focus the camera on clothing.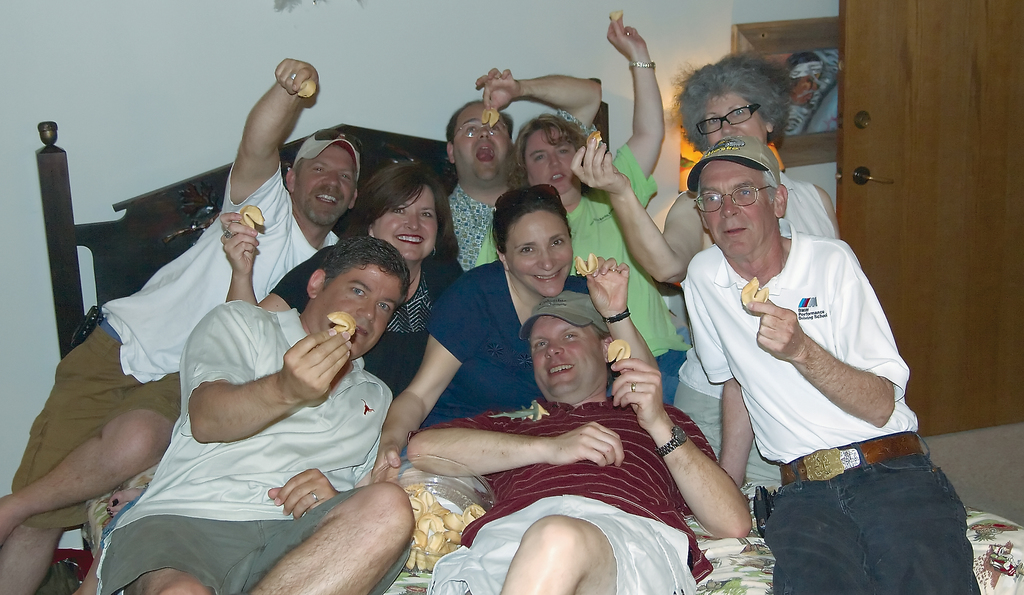
Focus region: l=566, t=141, r=680, b=350.
